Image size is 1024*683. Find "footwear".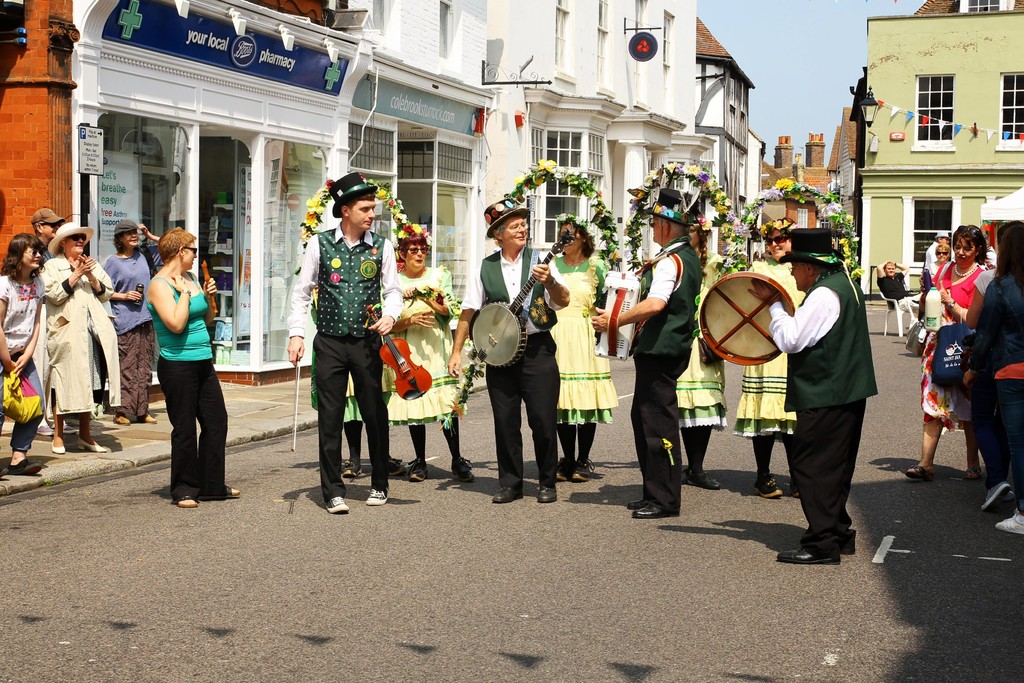
rect(789, 511, 864, 568).
